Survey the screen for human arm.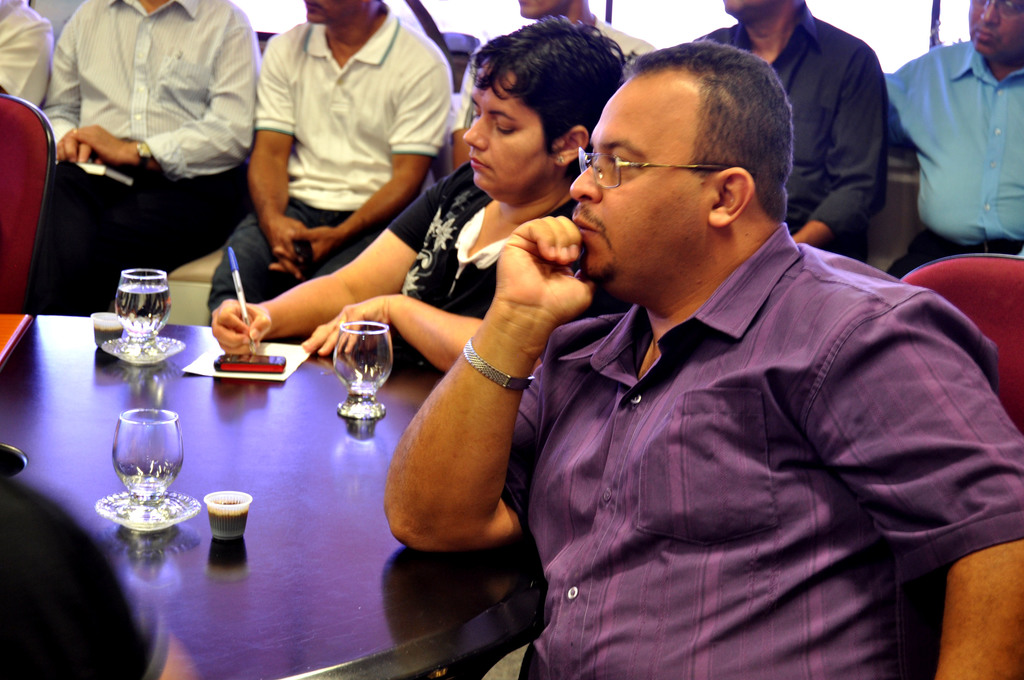
Survey found: x1=803 y1=294 x2=1023 y2=679.
